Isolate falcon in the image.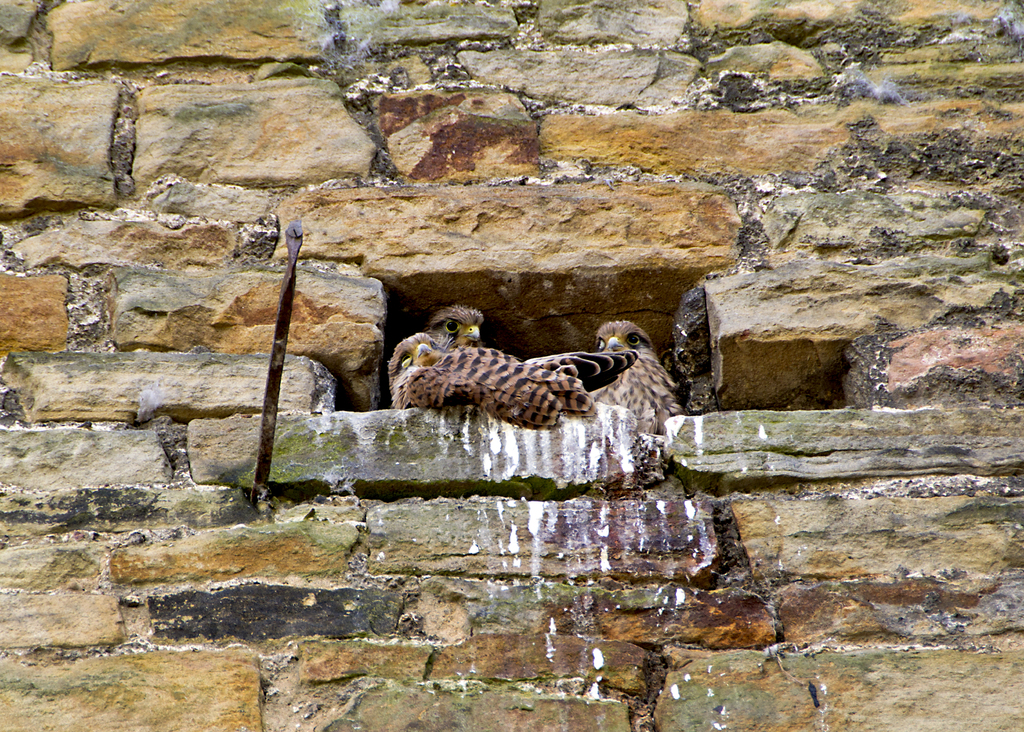
Isolated region: locate(384, 333, 635, 430).
